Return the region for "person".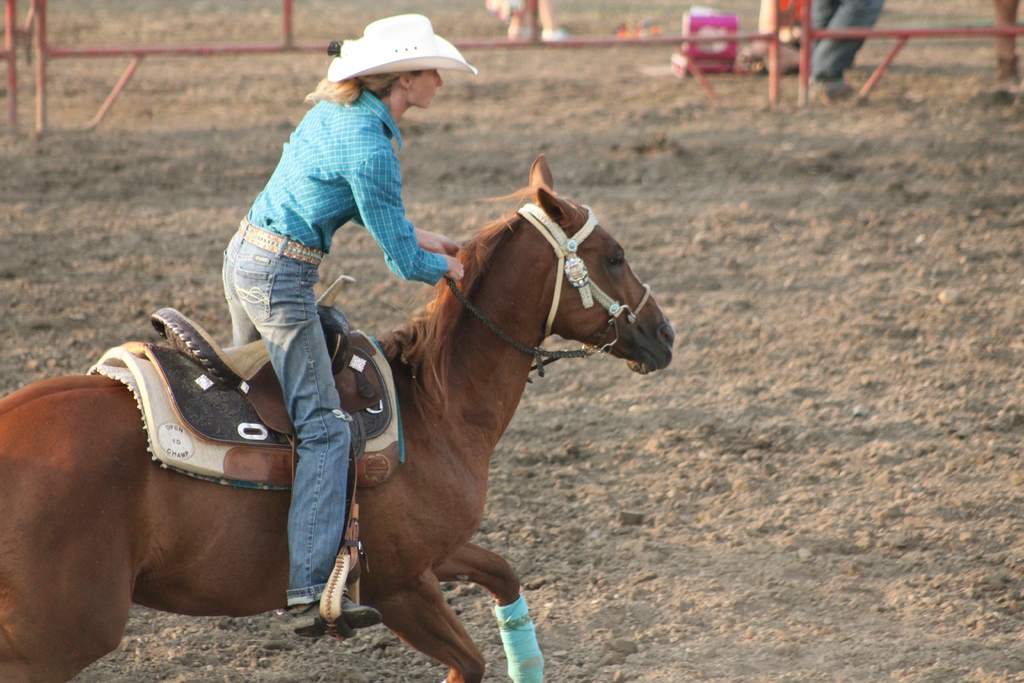
[755, 0, 819, 41].
